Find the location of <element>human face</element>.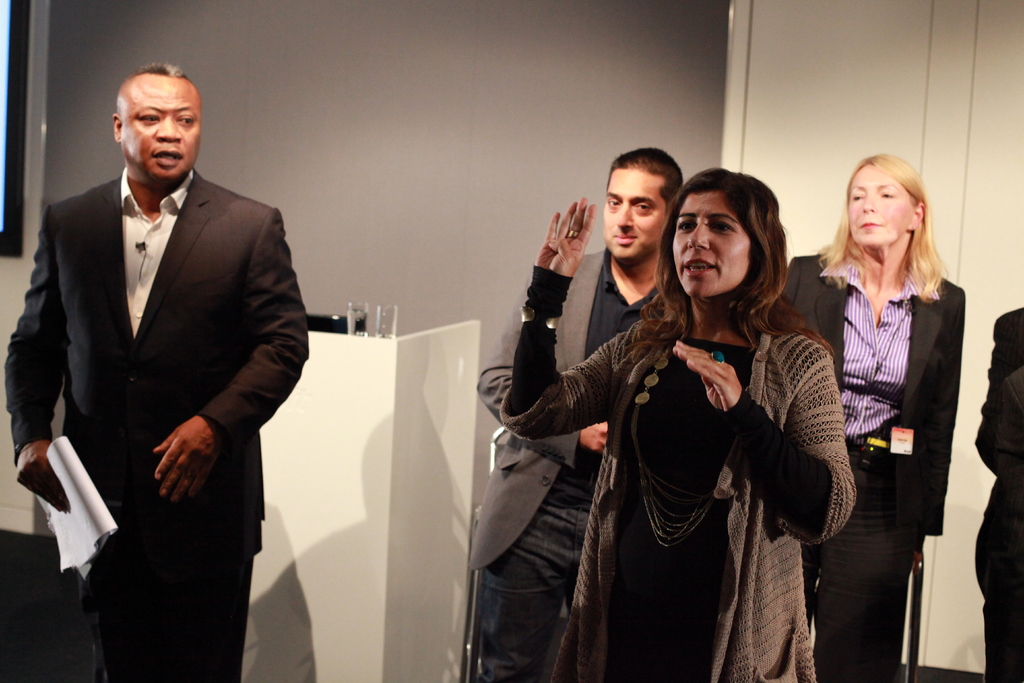
Location: box(120, 72, 202, 186).
